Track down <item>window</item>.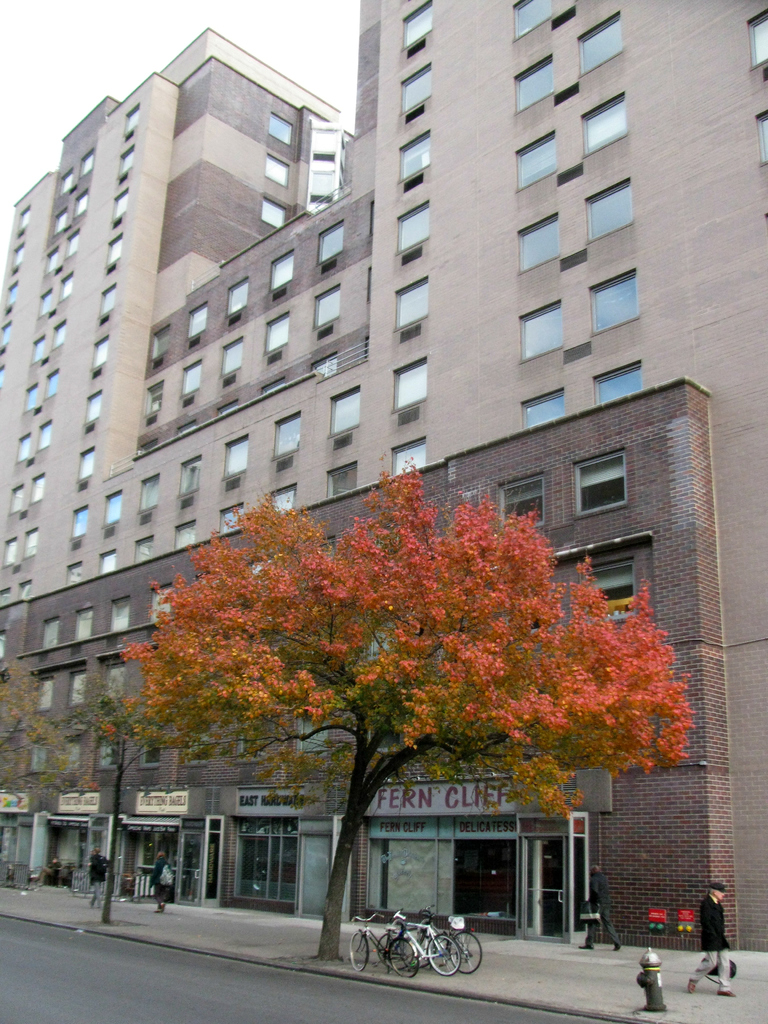
Tracked to left=520, top=299, right=564, bottom=365.
